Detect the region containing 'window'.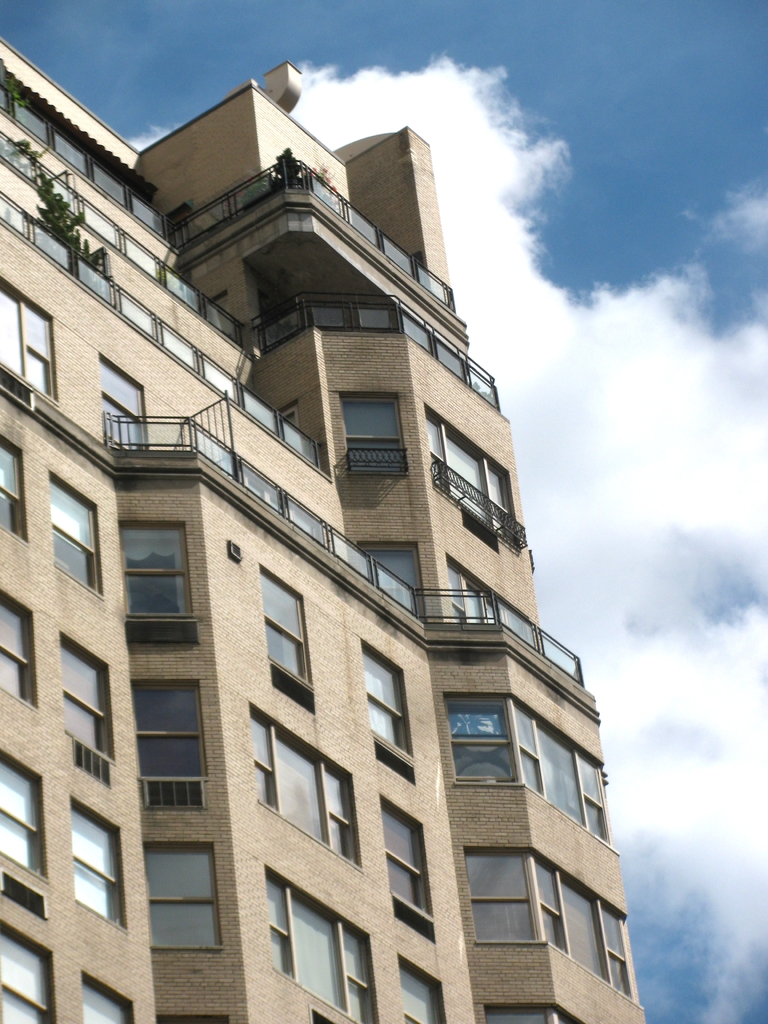
(left=0, top=600, right=33, bottom=704).
